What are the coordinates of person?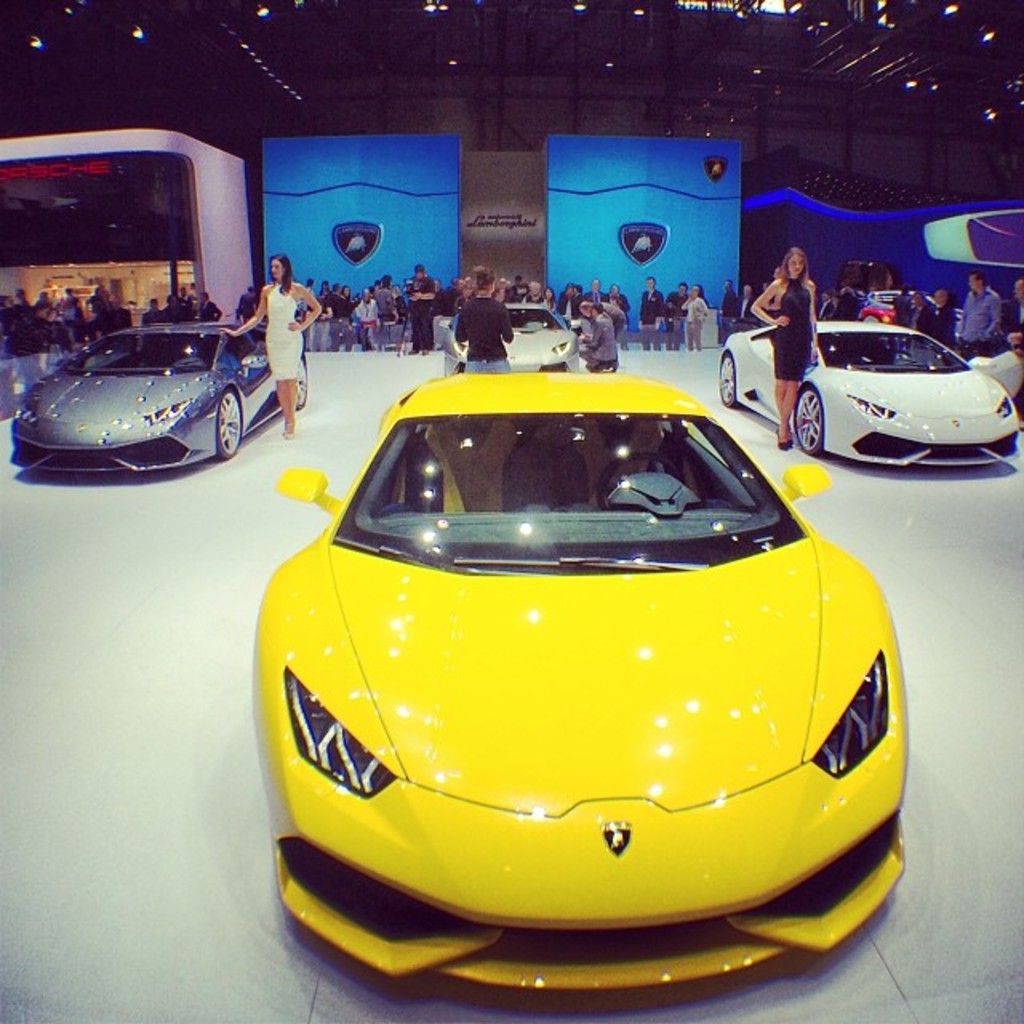
[578, 299, 622, 338].
